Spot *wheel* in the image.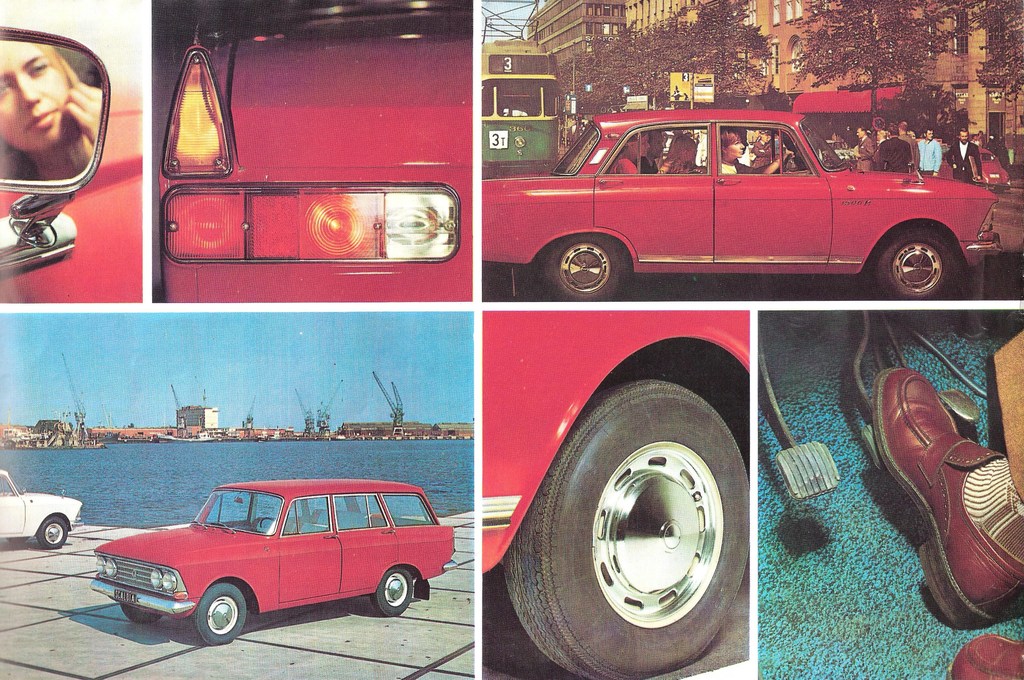
*wheel* found at <region>499, 377, 750, 679</region>.
